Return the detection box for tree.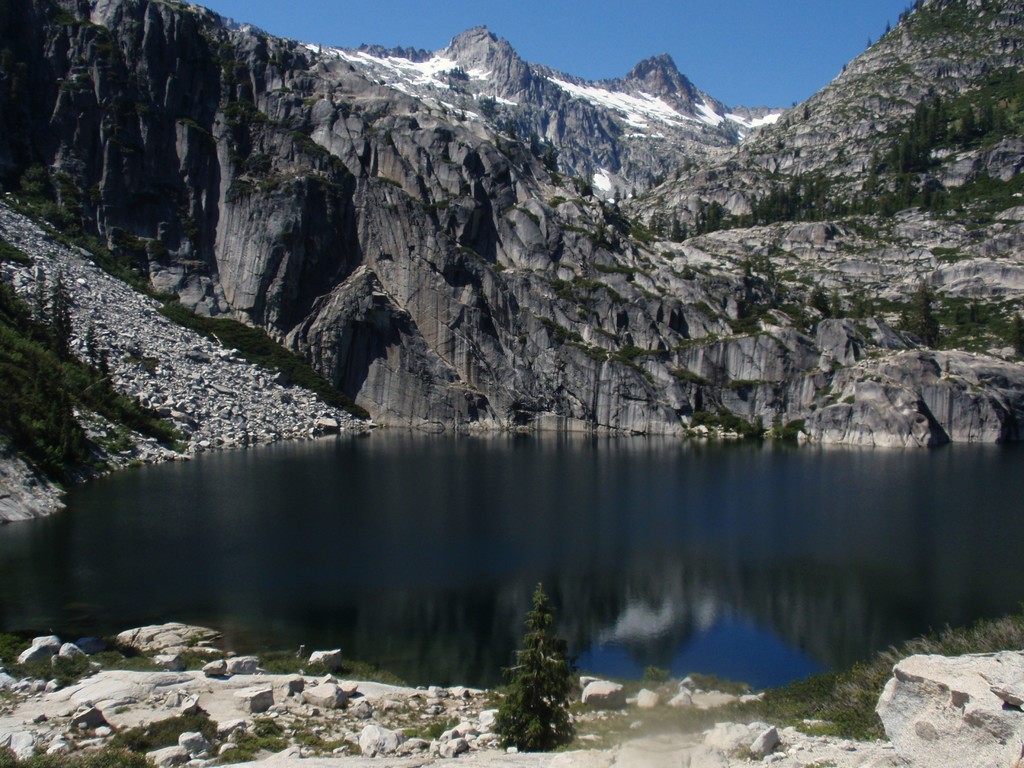
box=[956, 103, 979, 144].
